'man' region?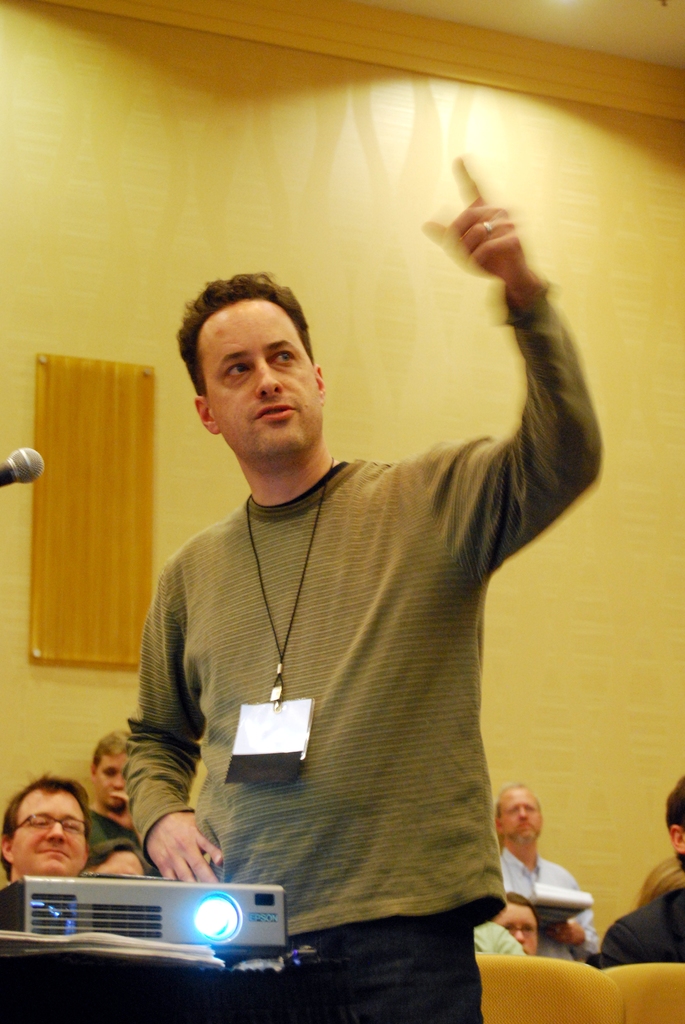
<box>123,156,604,1023</box>
